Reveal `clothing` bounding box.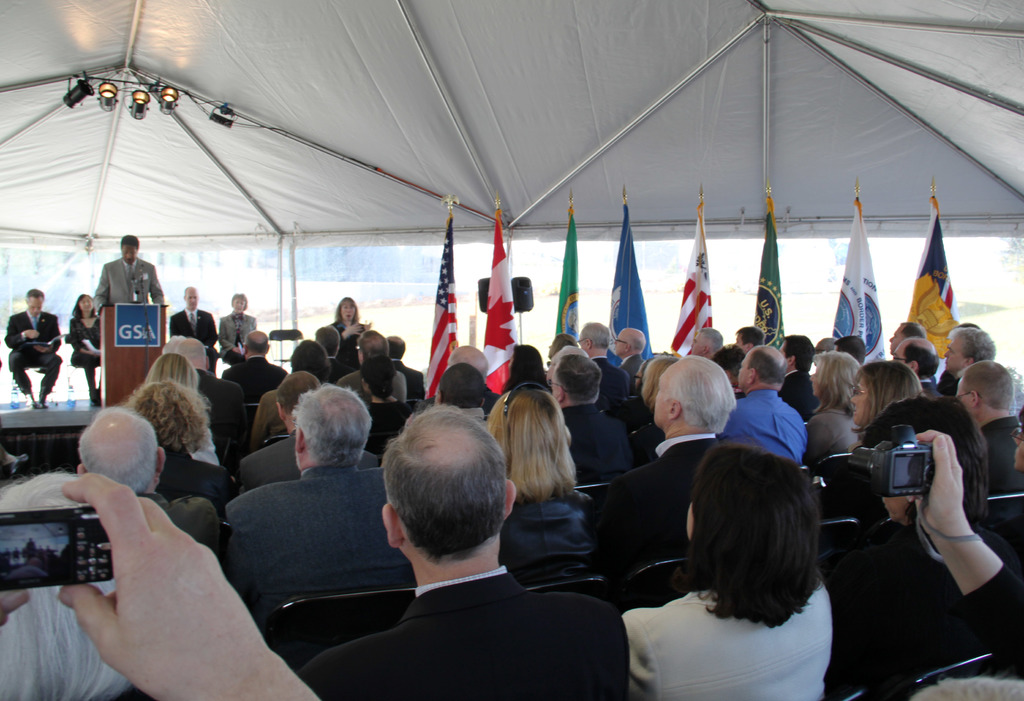
Revealed: locate(598, 428, 713, 574).
